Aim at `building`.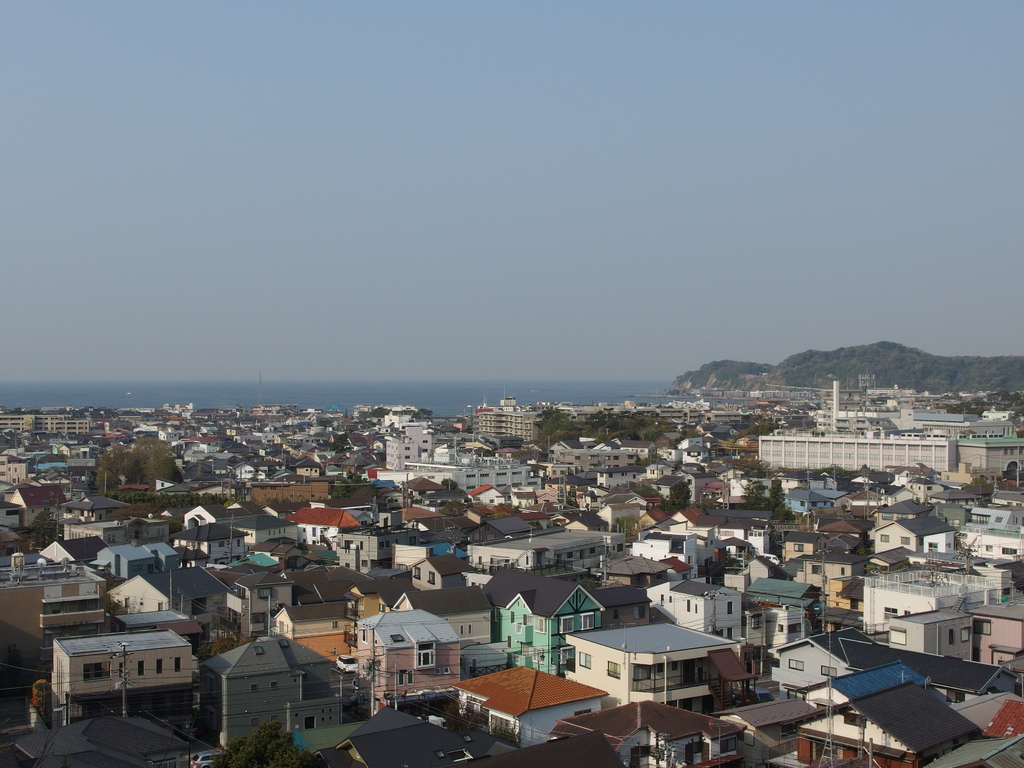
Aimed at Rect(461, 662, 604, 742).
